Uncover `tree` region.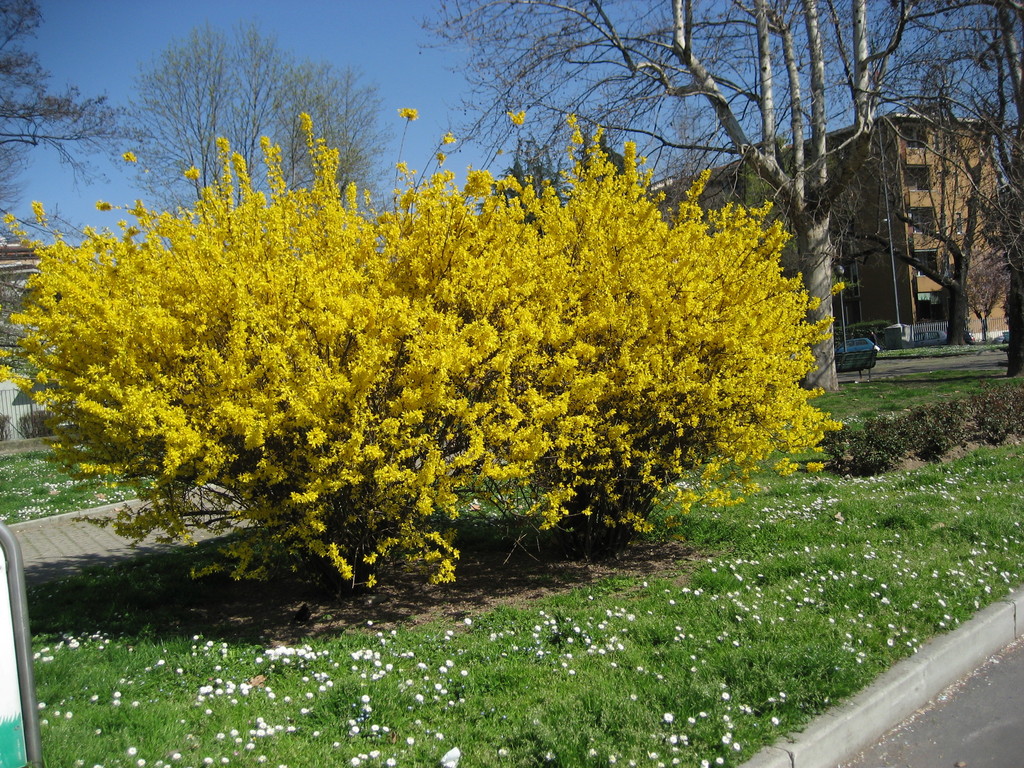
Uncovered: 0, 0, 148, 233.
